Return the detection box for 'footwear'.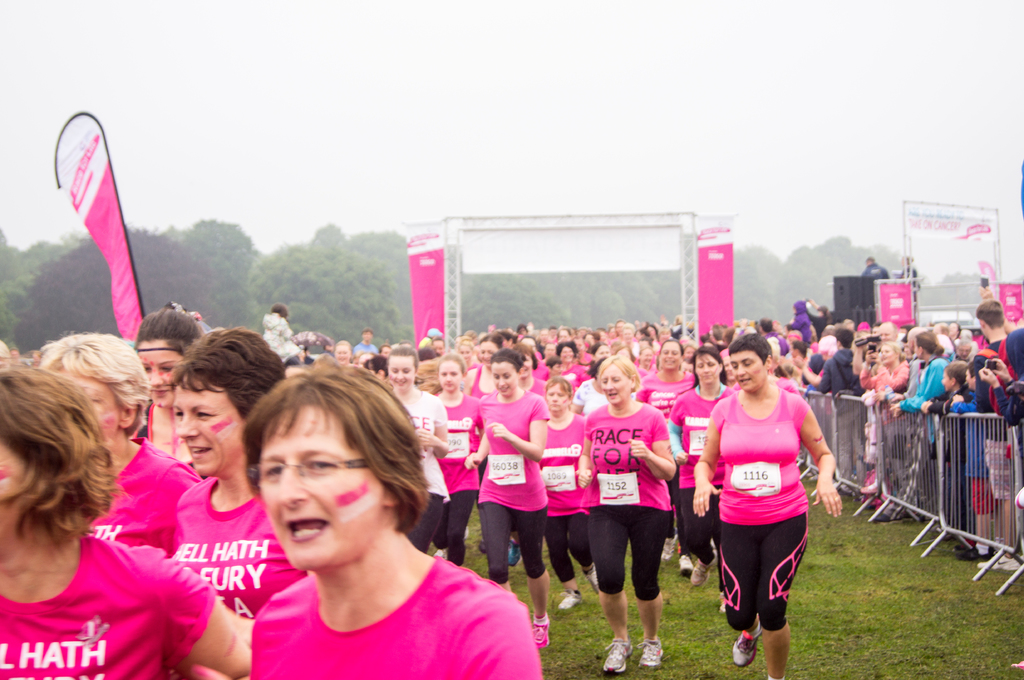
select_region(1005, 559, 1023, 573).
